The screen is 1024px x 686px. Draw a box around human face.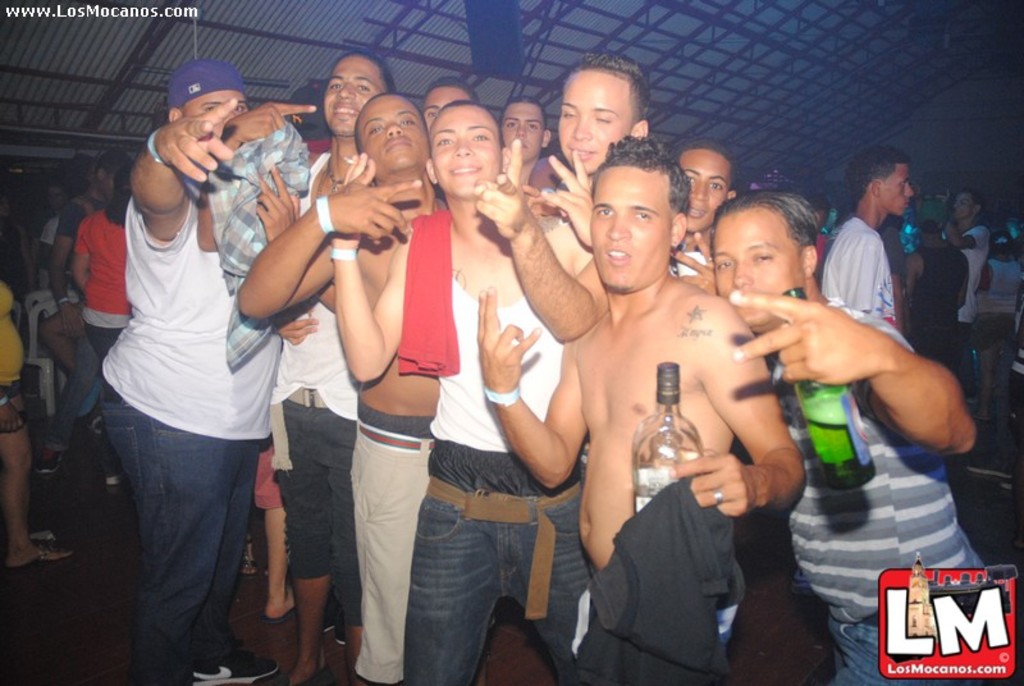
BBox(433, 108, 503, 198).
